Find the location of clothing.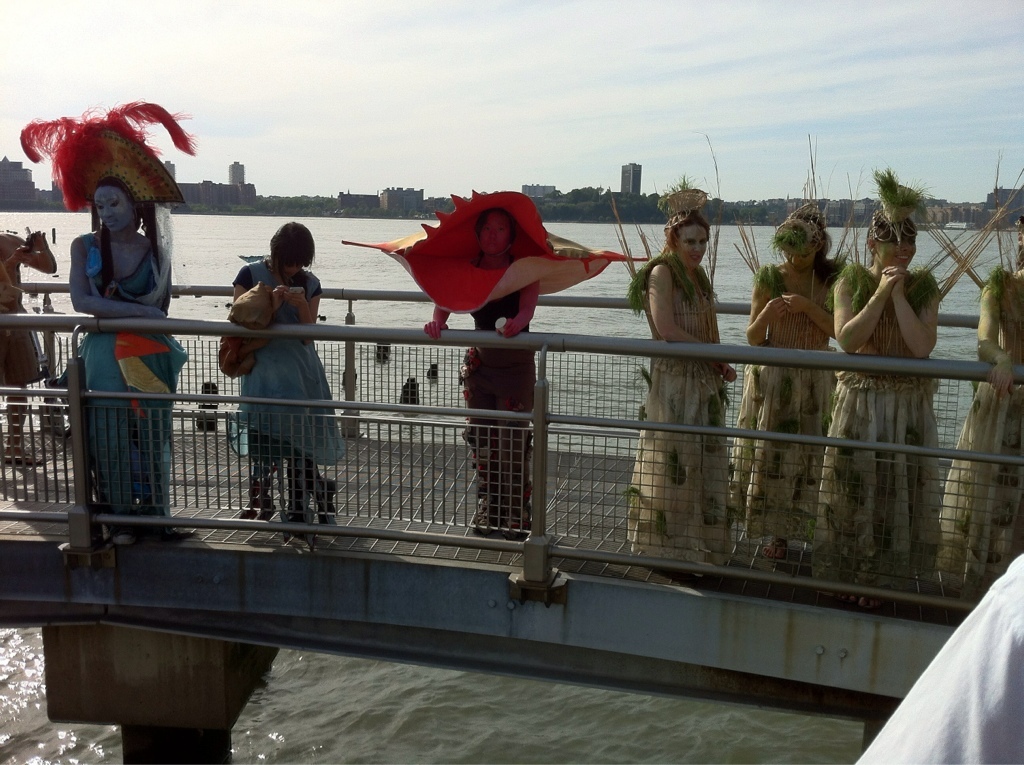
Location: BBox(70, 218, 172, 493).
